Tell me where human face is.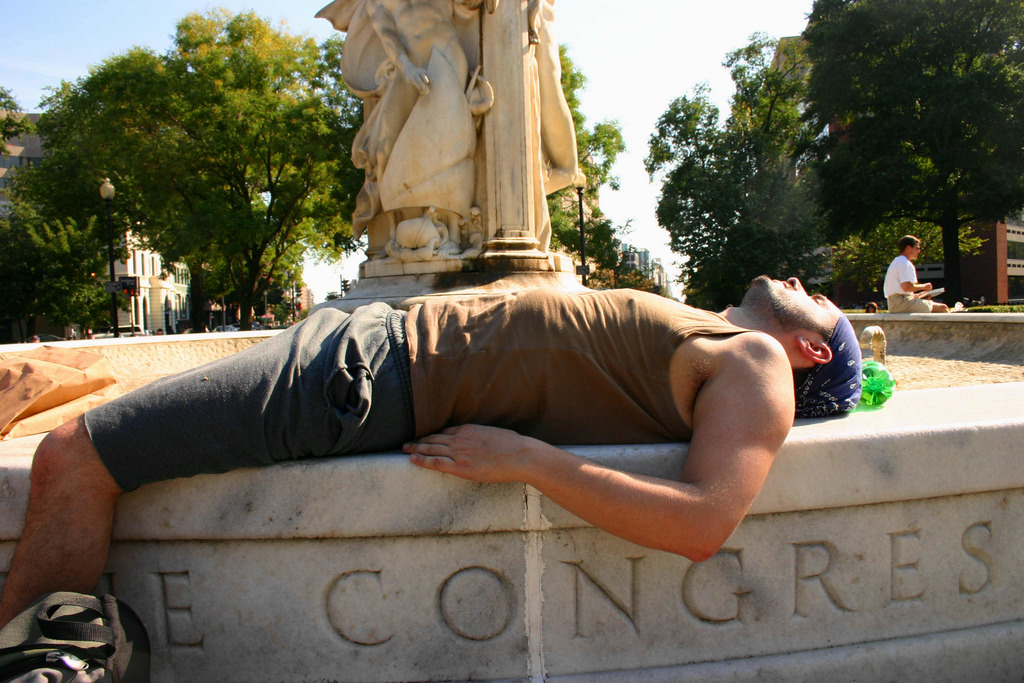
human face is at x1=750, y1=274, x2=844, y2=338.
